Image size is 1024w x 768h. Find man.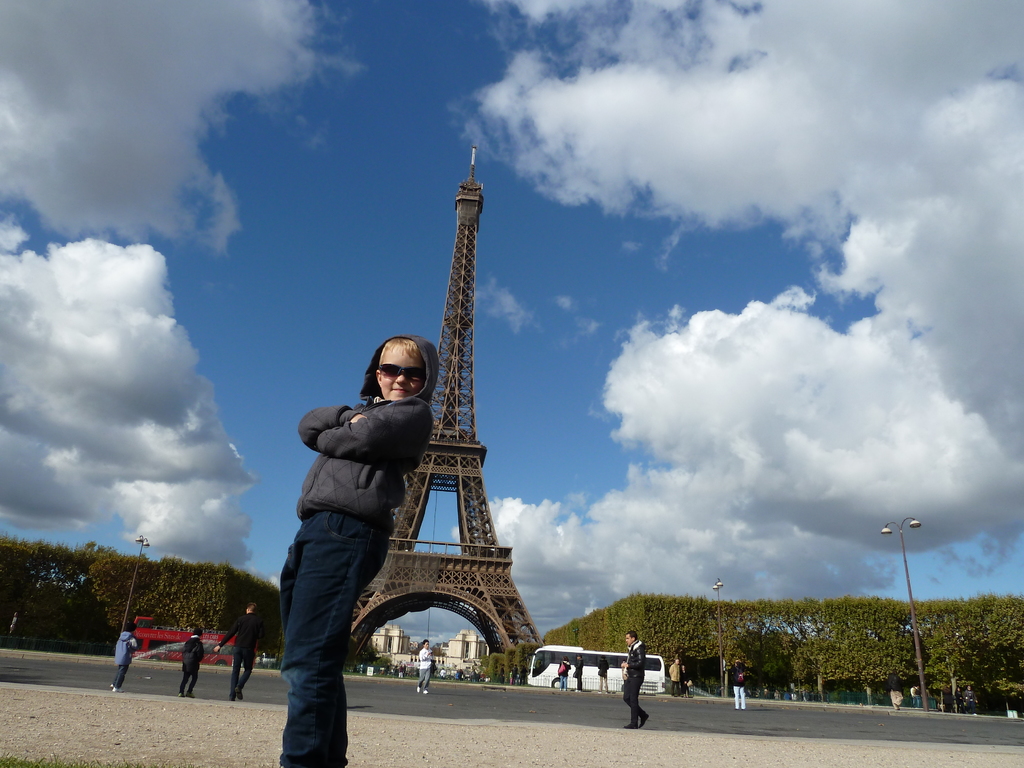
left=618, top=627, right=655, bottom=731.
